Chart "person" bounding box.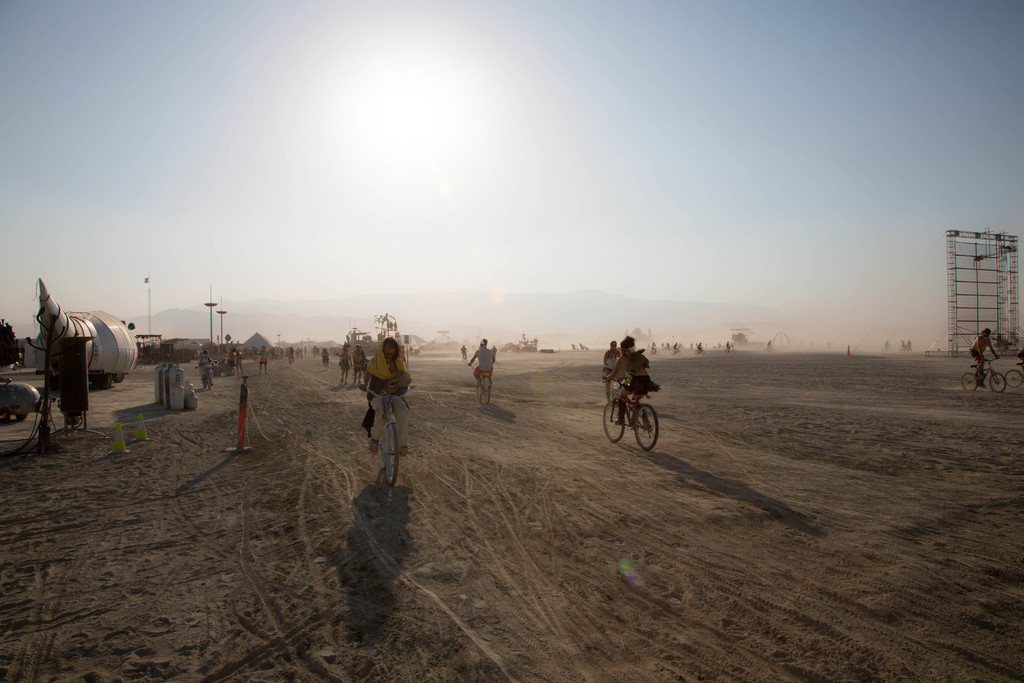
Charted: (229,345,243,372).
